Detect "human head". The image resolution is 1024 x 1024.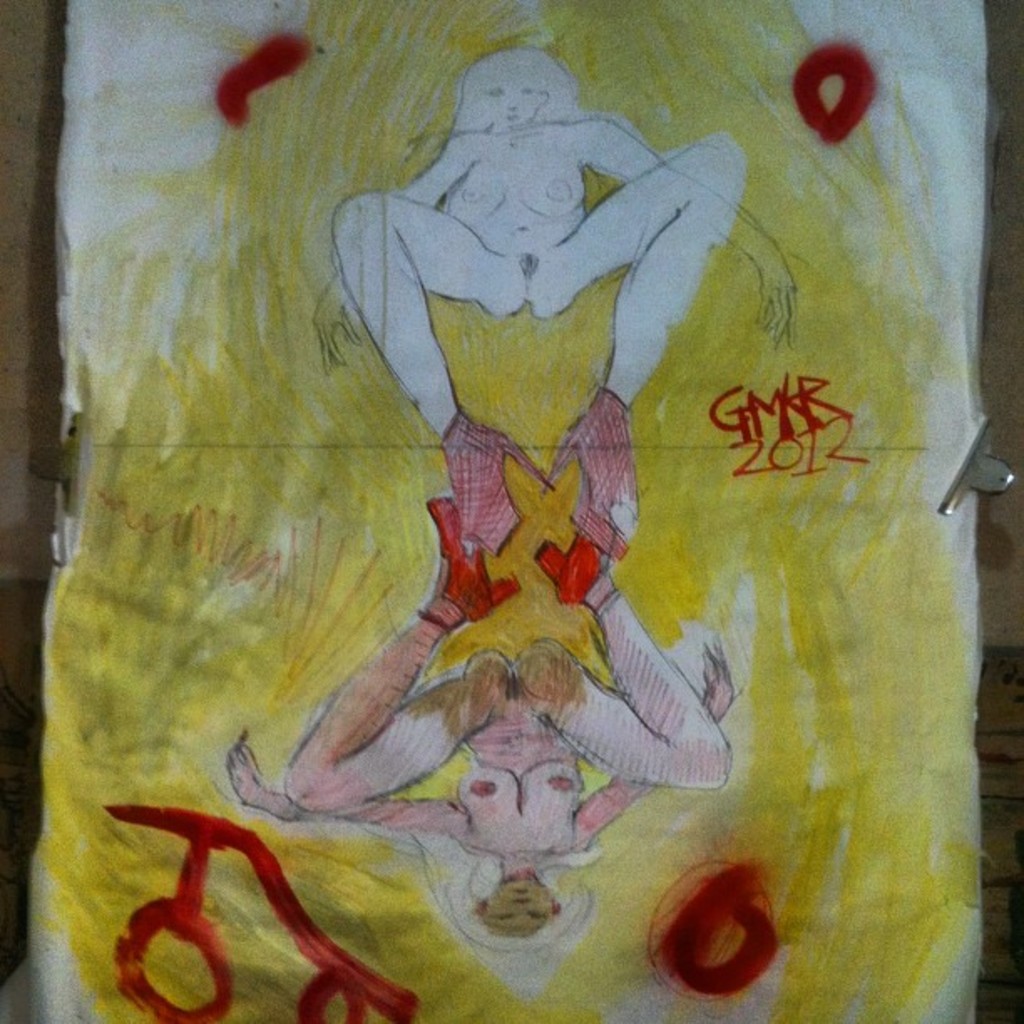
x1=458, y1=45, x2=572, y2=125.
